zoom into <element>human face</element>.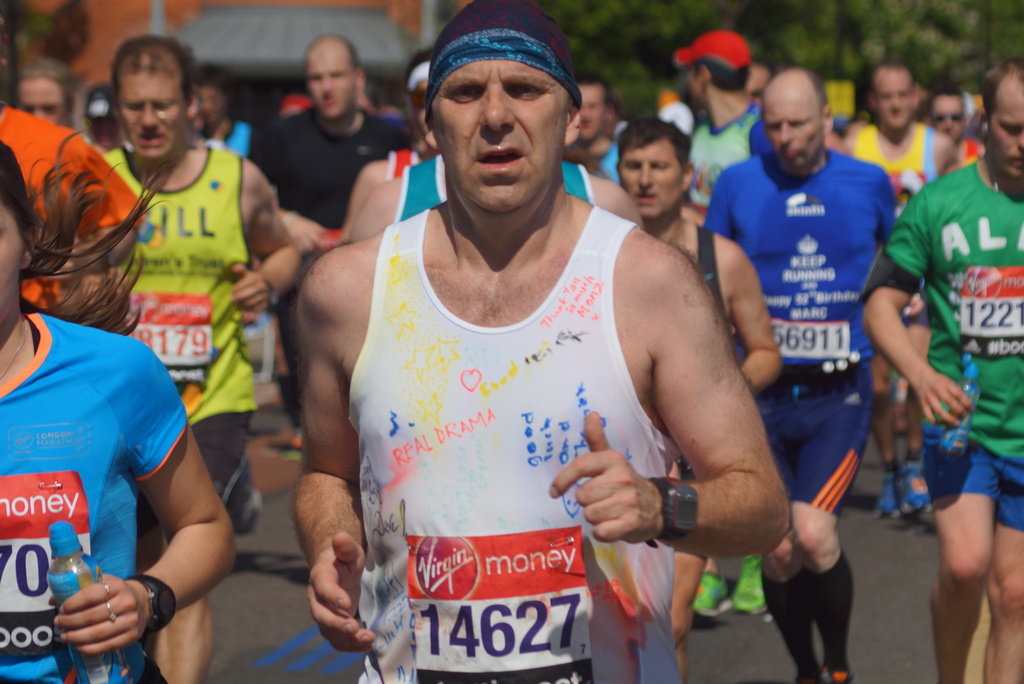
Zoom target: Rect(989, 88, 1023, 179).
